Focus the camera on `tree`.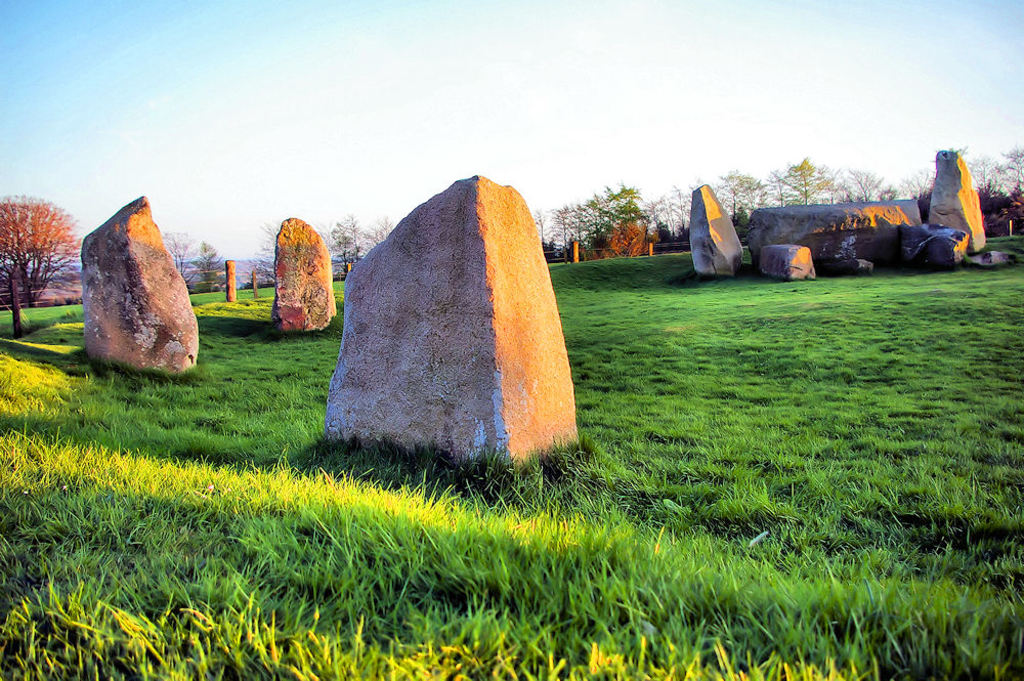
Focus region: Rect(321, 215, 370, 281).
